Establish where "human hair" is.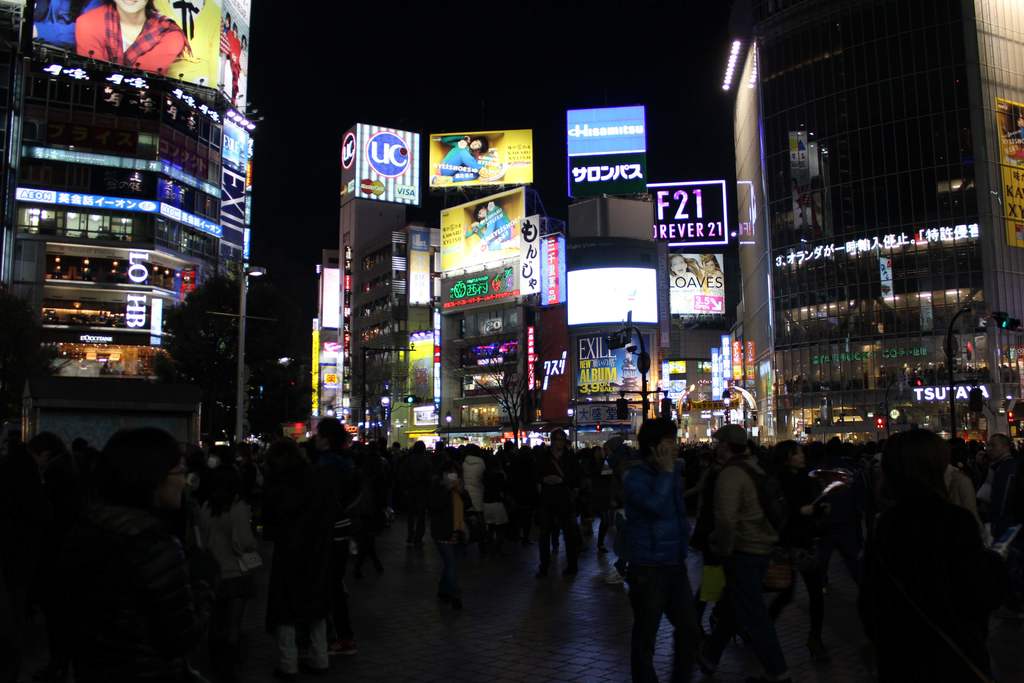
Established at BBox(710, 421, 748, 457).
